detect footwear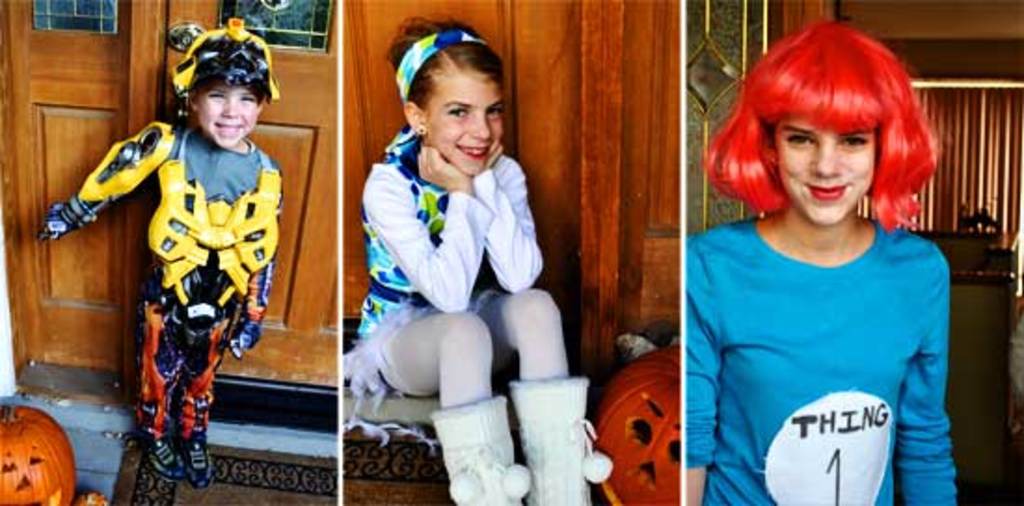
x1=430 y1=398 x2=534 y2=504
